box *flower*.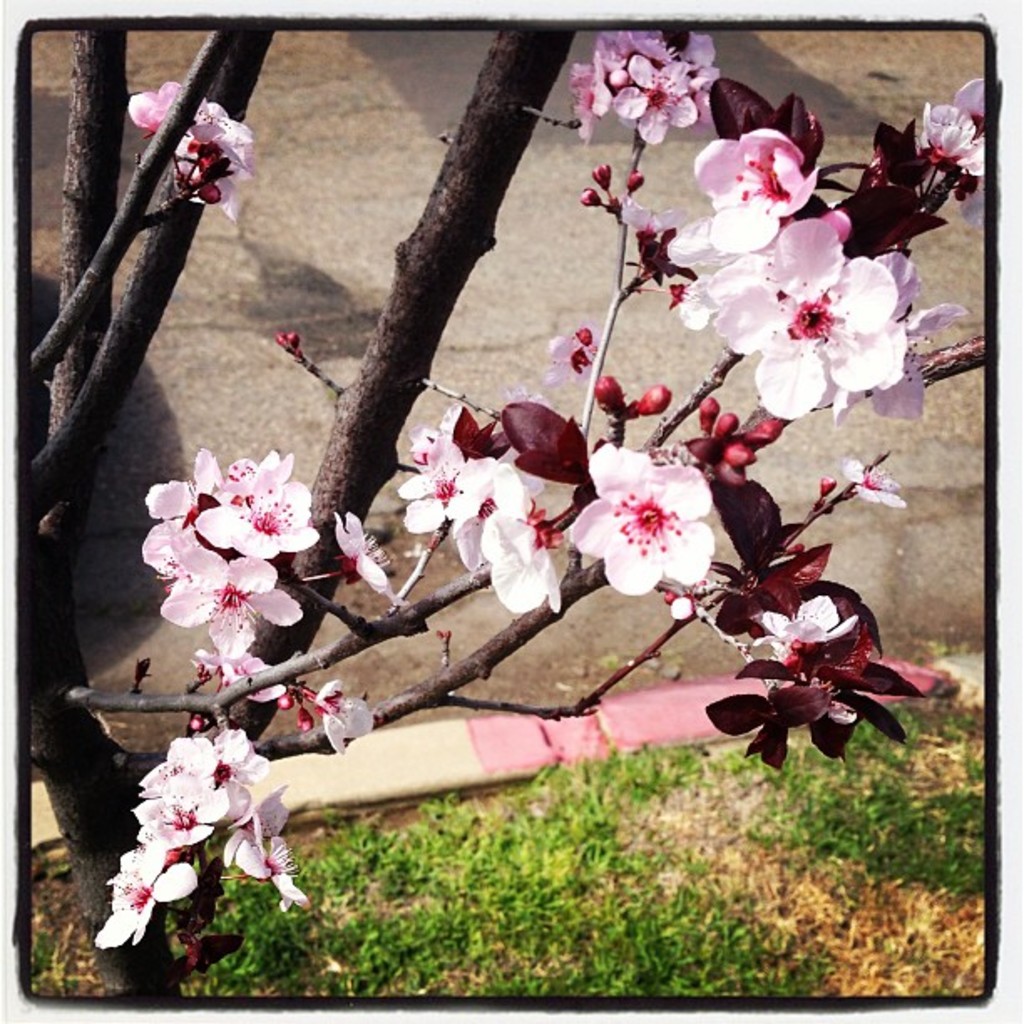
rect(592, 457, 724, 601).
